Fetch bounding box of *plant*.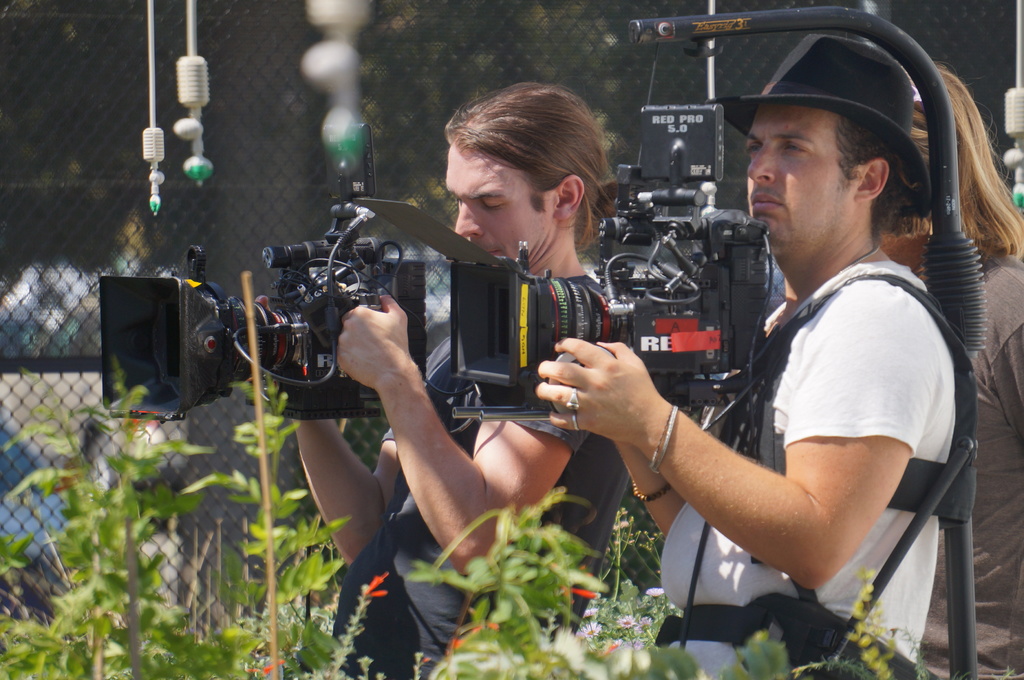
Bbox: [572, 504, 679, 679].
